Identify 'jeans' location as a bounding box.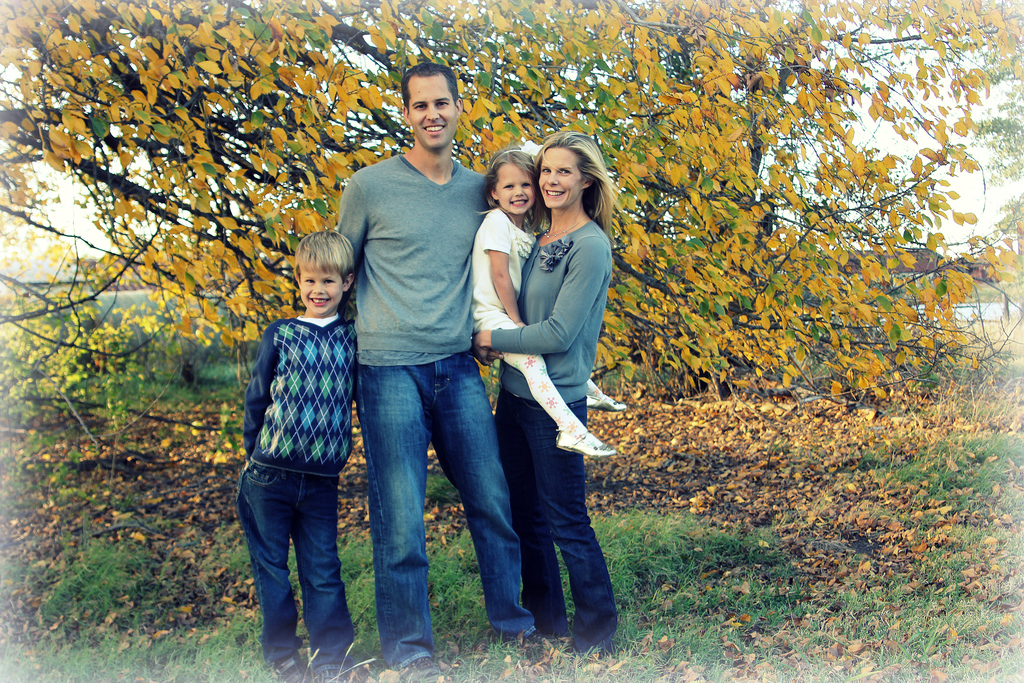
select_region(492, 378, 629, 627).
